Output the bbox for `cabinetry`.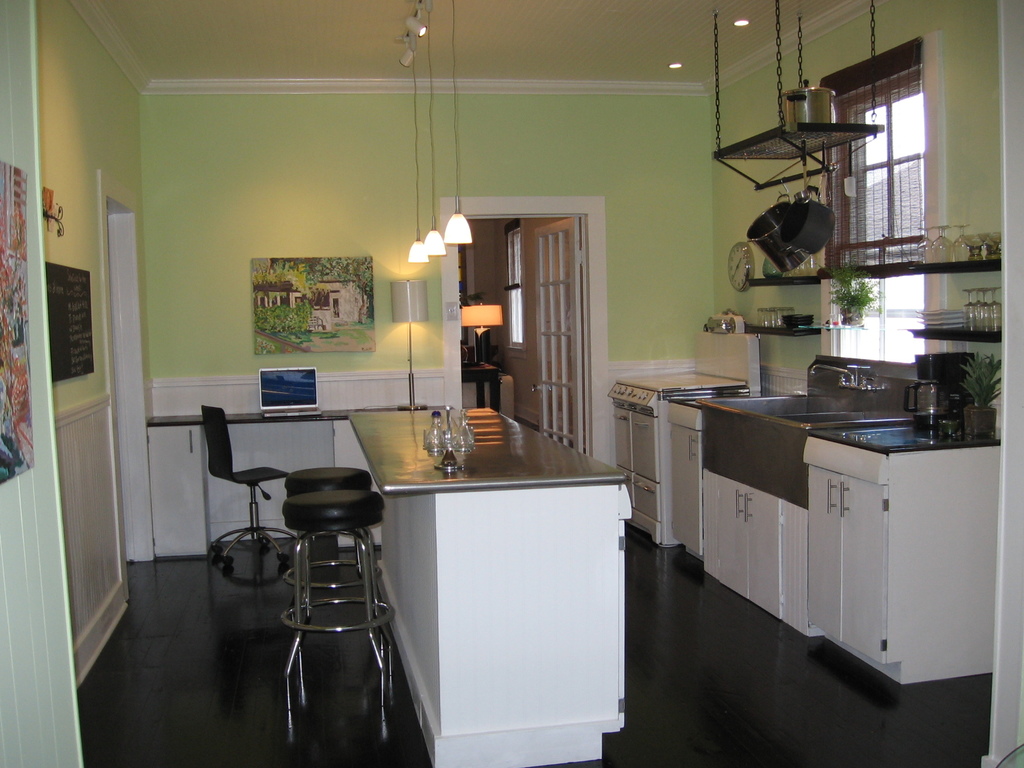
bbox=(151, 420, 363, 530).
